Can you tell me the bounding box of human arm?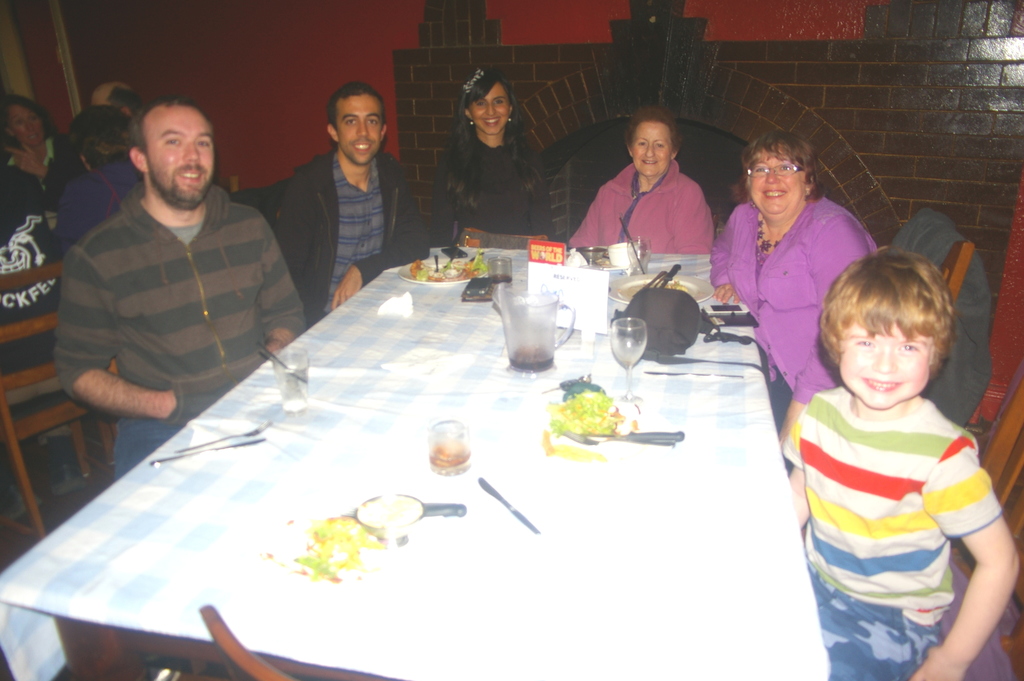
bbox=[675, 183, 715, 254].
